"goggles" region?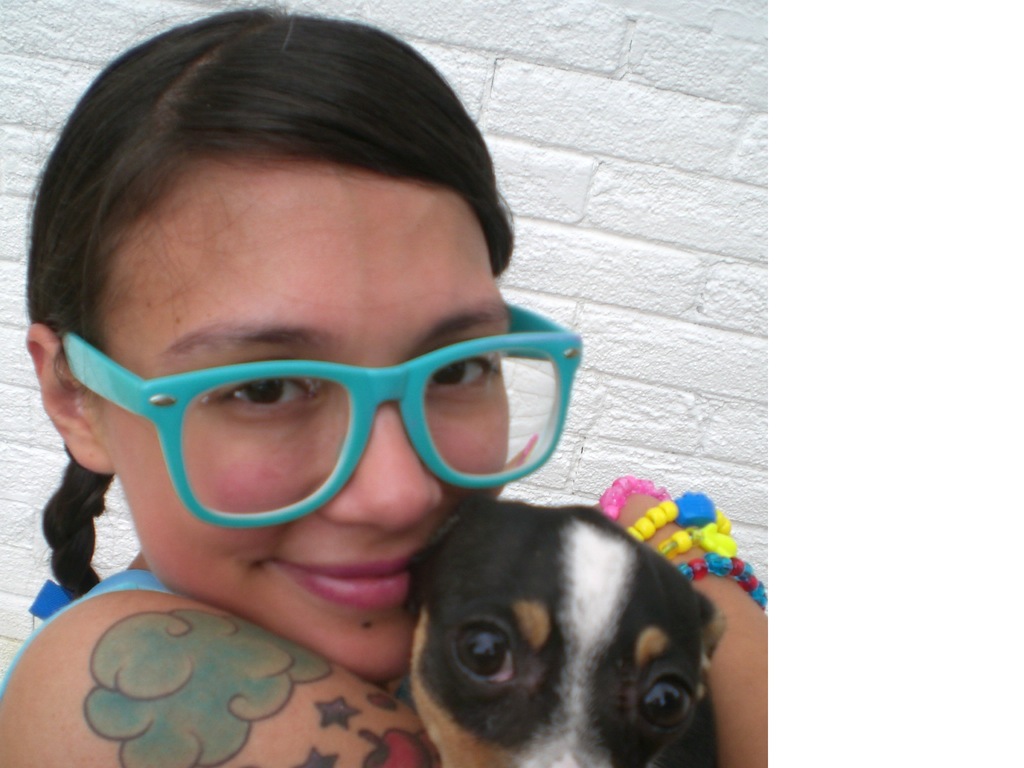
[60,300,589,530]
